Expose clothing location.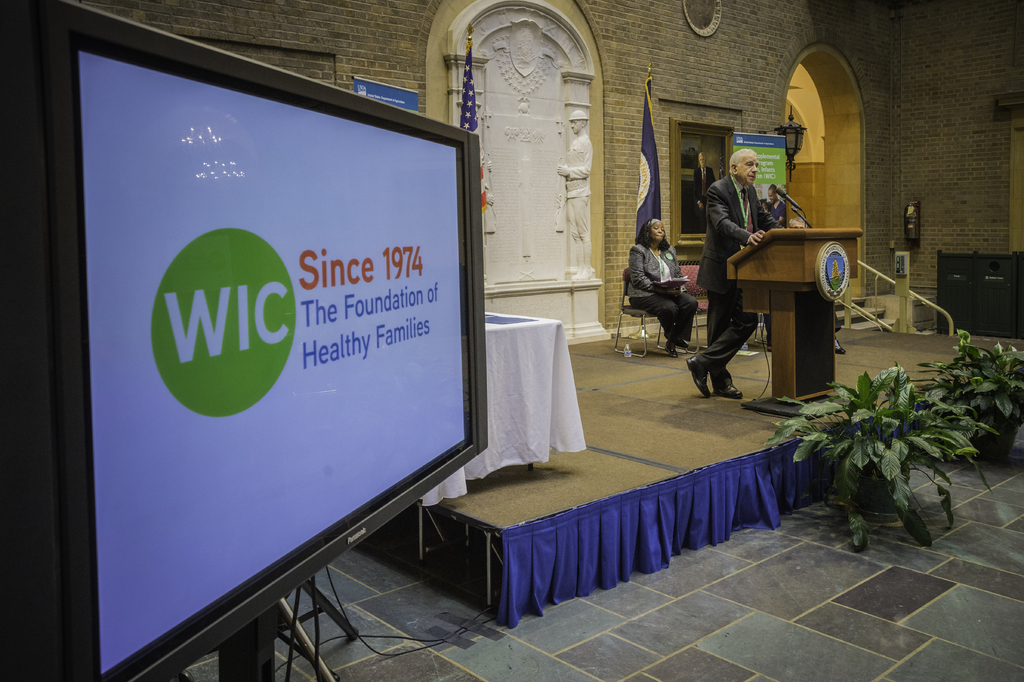
Exposed at 769,201,783,227.
